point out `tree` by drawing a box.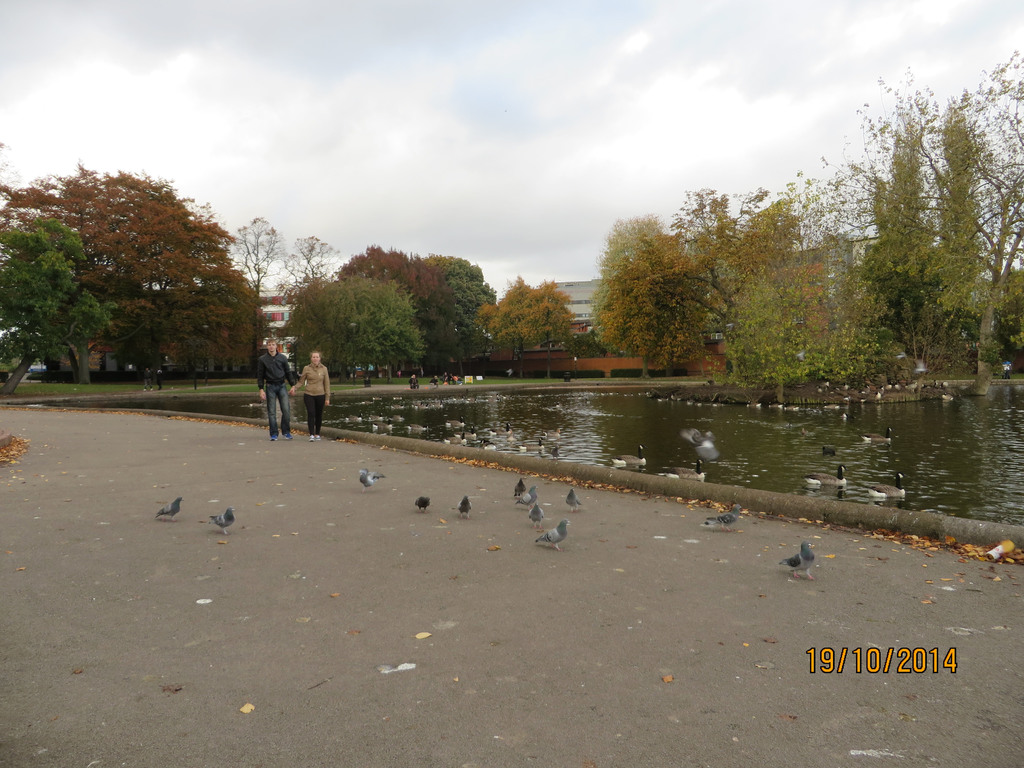
bbox=(276, 234, 334, 304).
